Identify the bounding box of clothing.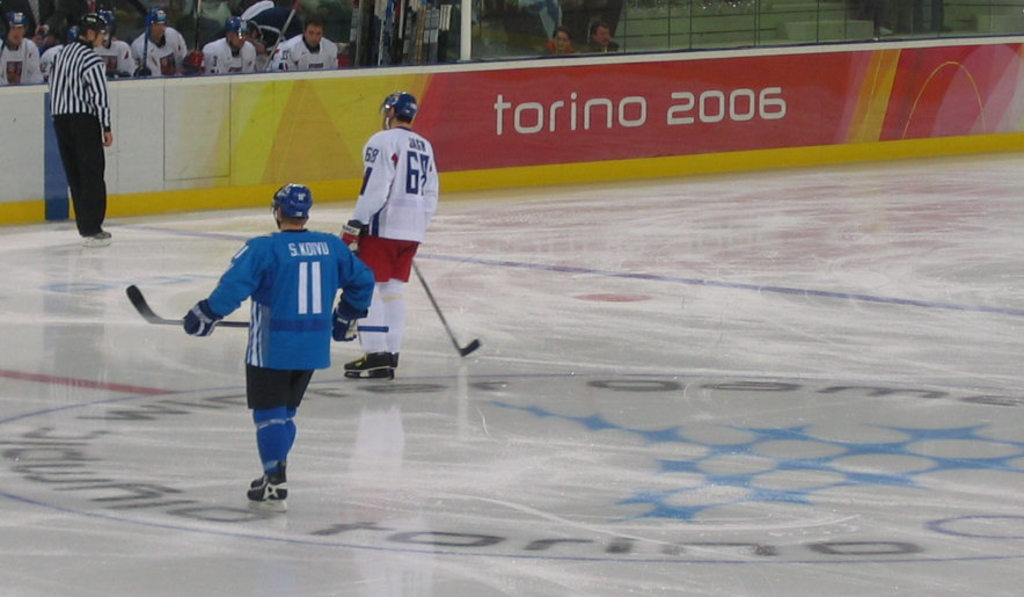
<region>343, 130, 438, 351</region>.
